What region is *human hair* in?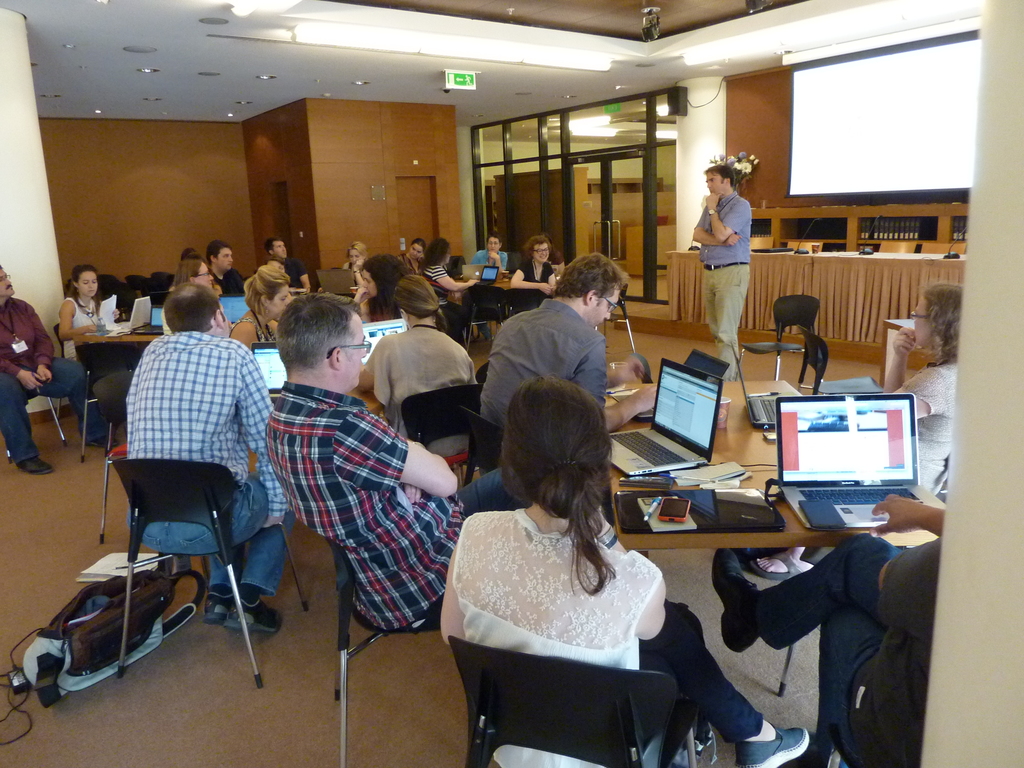
left=203, top=240, right=227, bottom=268.
